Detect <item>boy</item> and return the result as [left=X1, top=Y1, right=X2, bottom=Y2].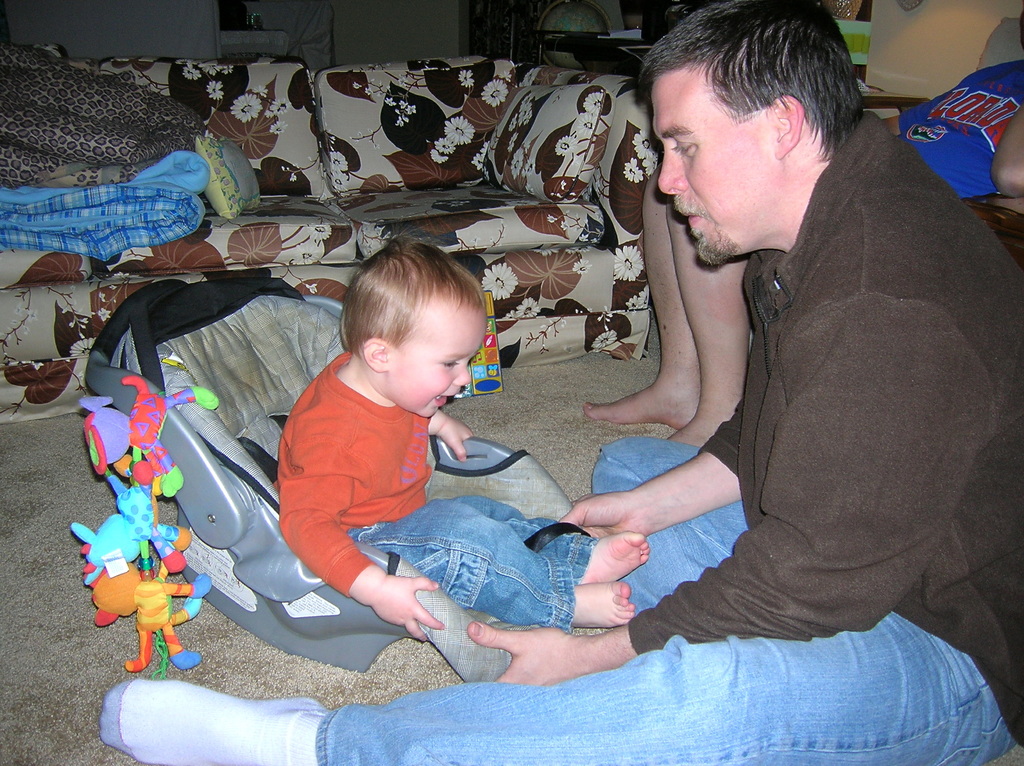
[left=165, top=164, right=747, bottom=673].
